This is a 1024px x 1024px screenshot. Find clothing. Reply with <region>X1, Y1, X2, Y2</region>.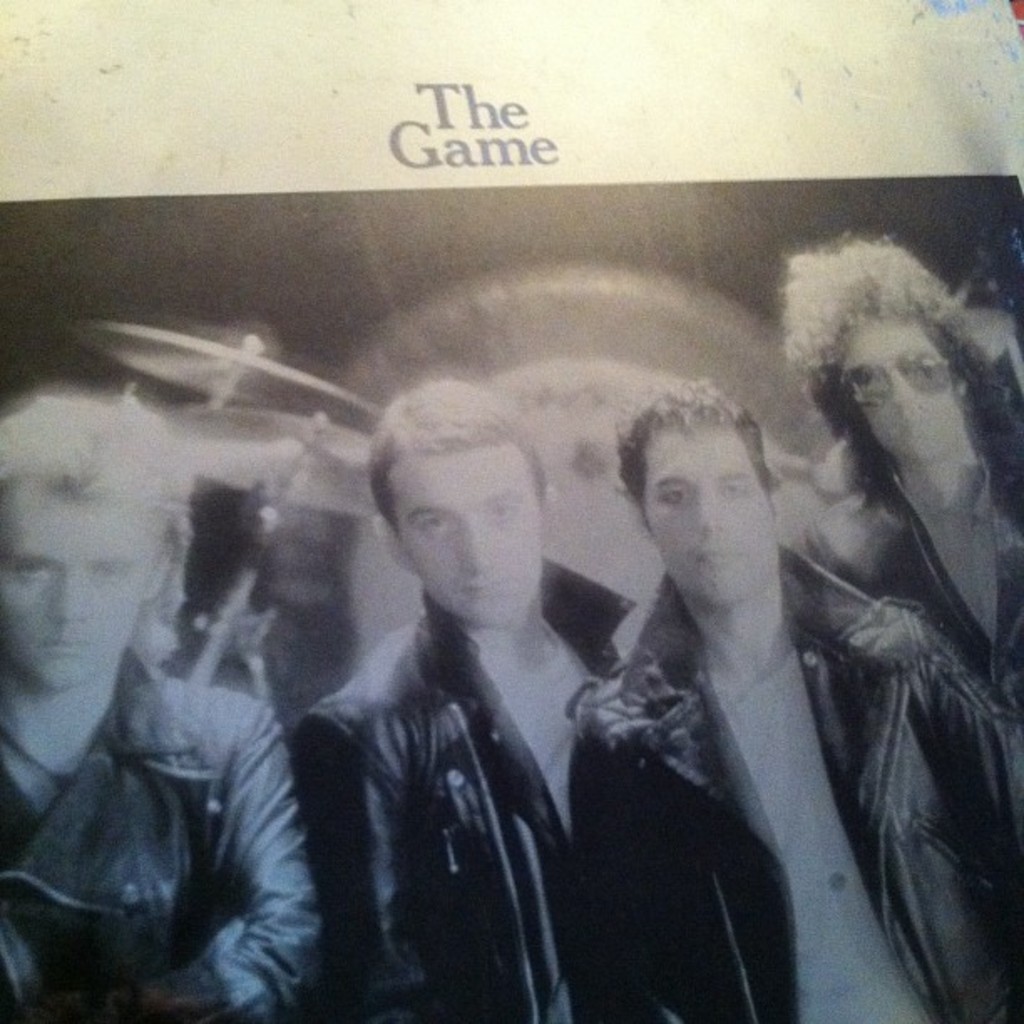
<region>530, 463, 987, 1023</region>.
